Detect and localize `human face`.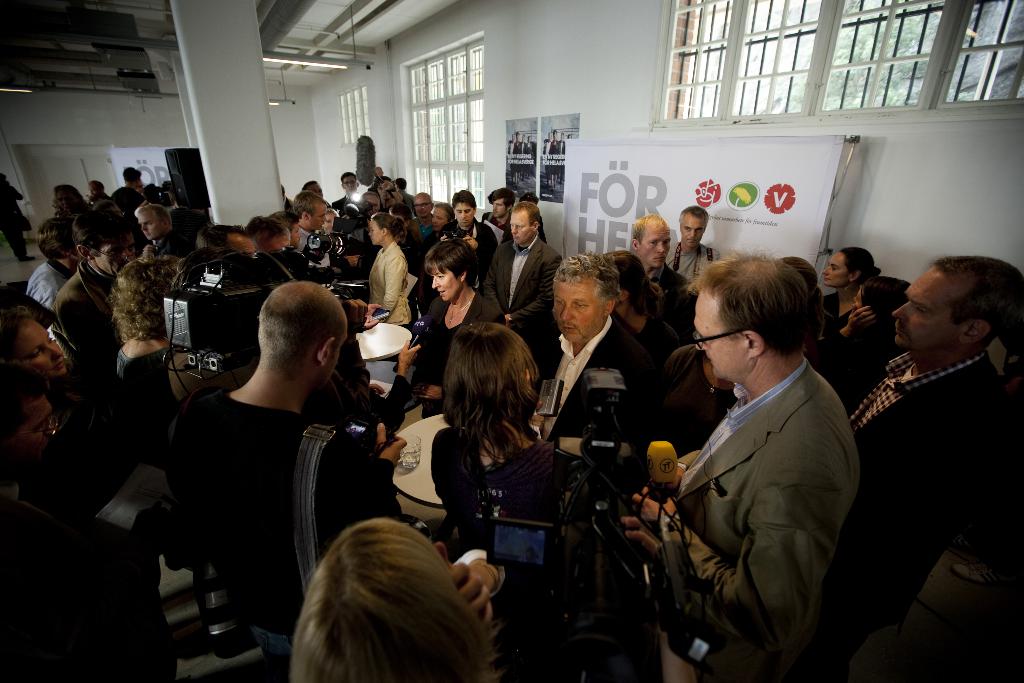
Localized at box=[893, 267, 959, 347].
